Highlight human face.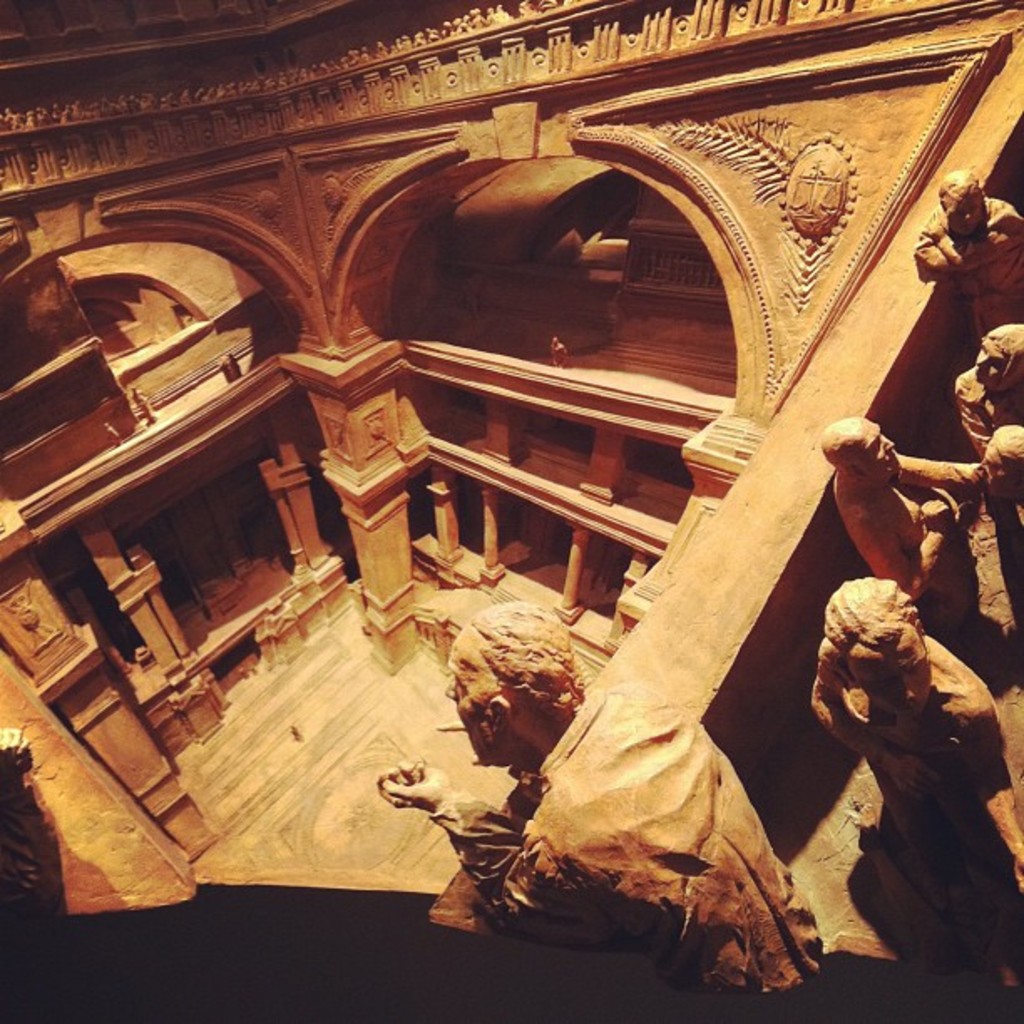
Highlighted region: region(867, 427, 902, 468).
